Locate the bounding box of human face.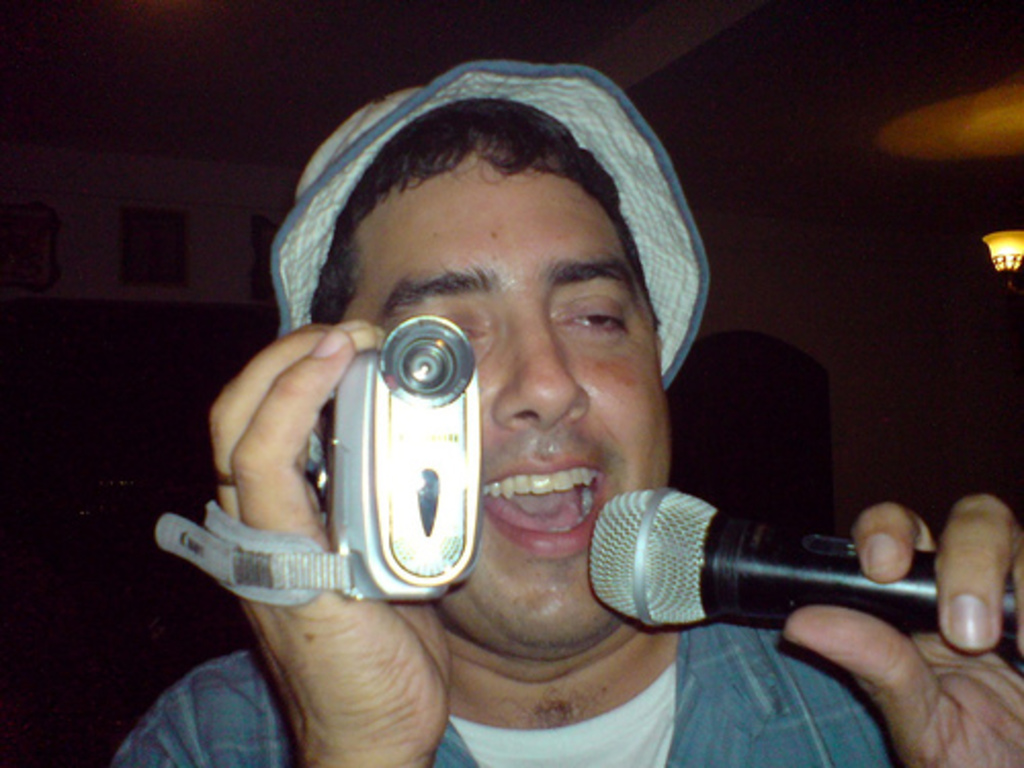
Bounding box: x1=338, y1=150, x2=668, y2=657.
